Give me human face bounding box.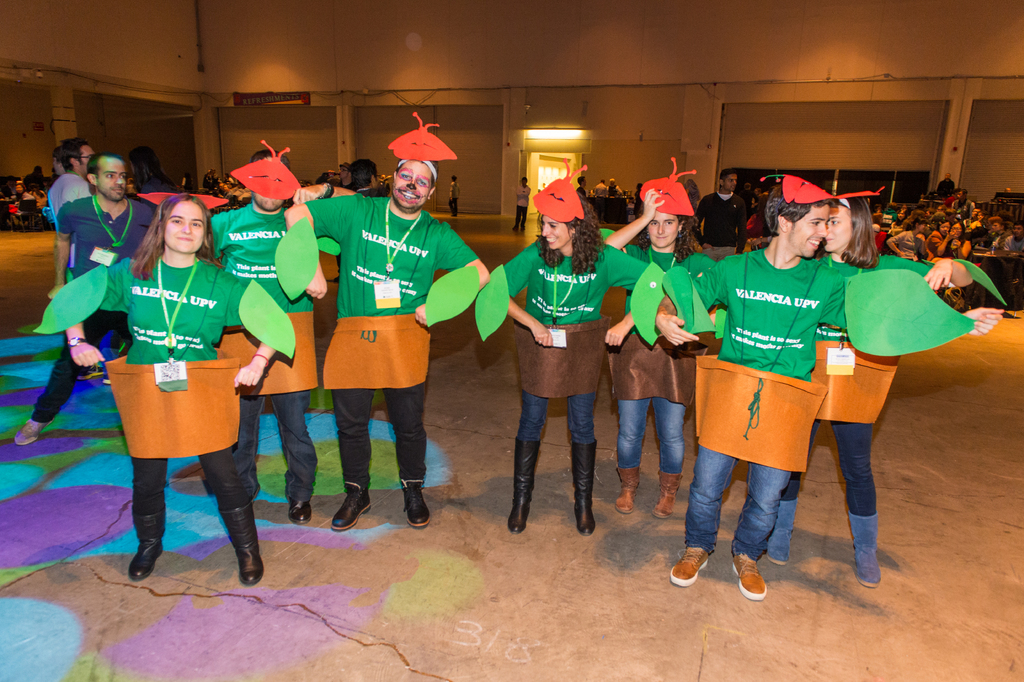
locate(540, 215, 572, 247).
